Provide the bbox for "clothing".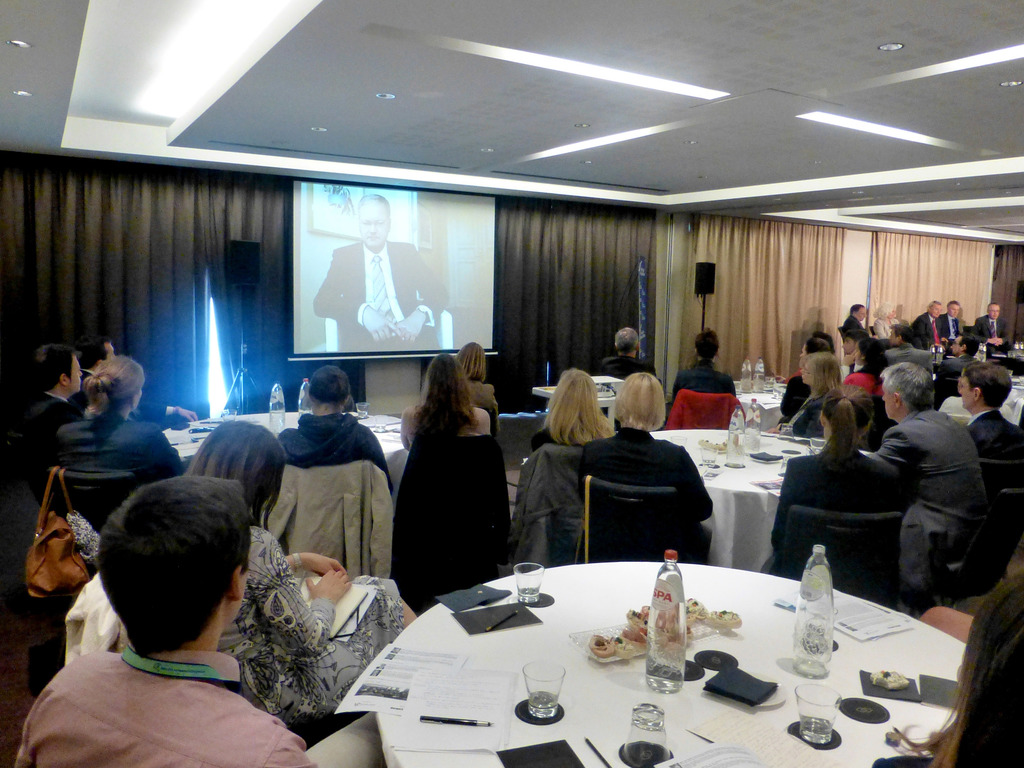
x1=768, y1=444, x2=897, y2=537.
